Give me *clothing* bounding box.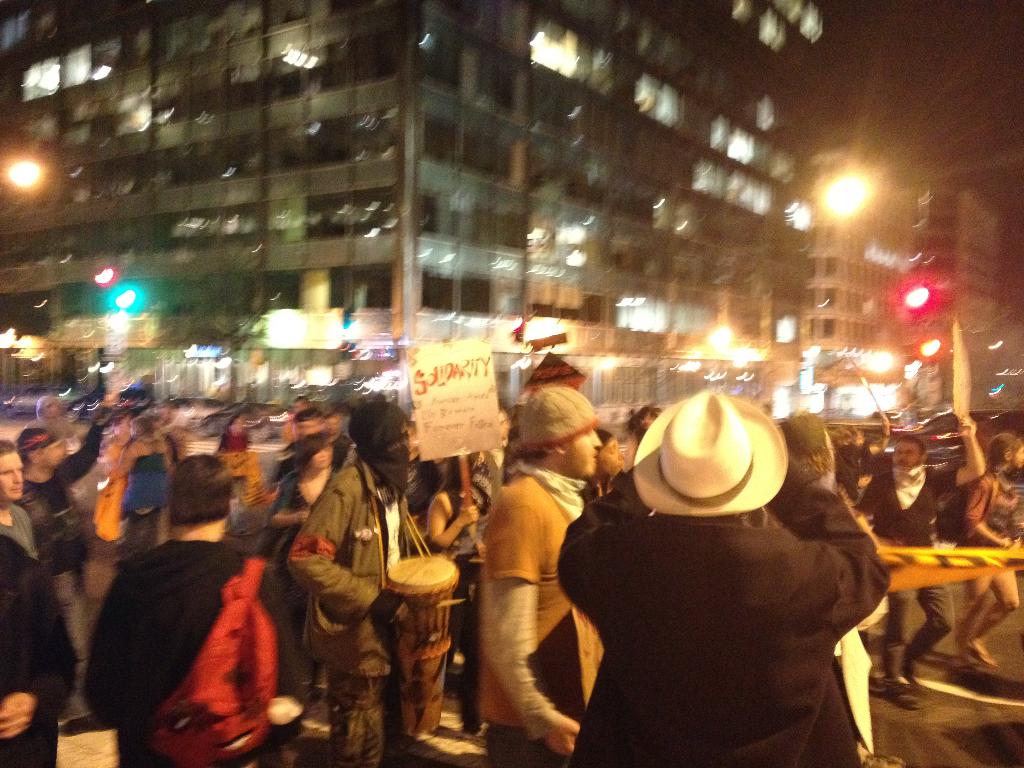
0/531/75/767.
